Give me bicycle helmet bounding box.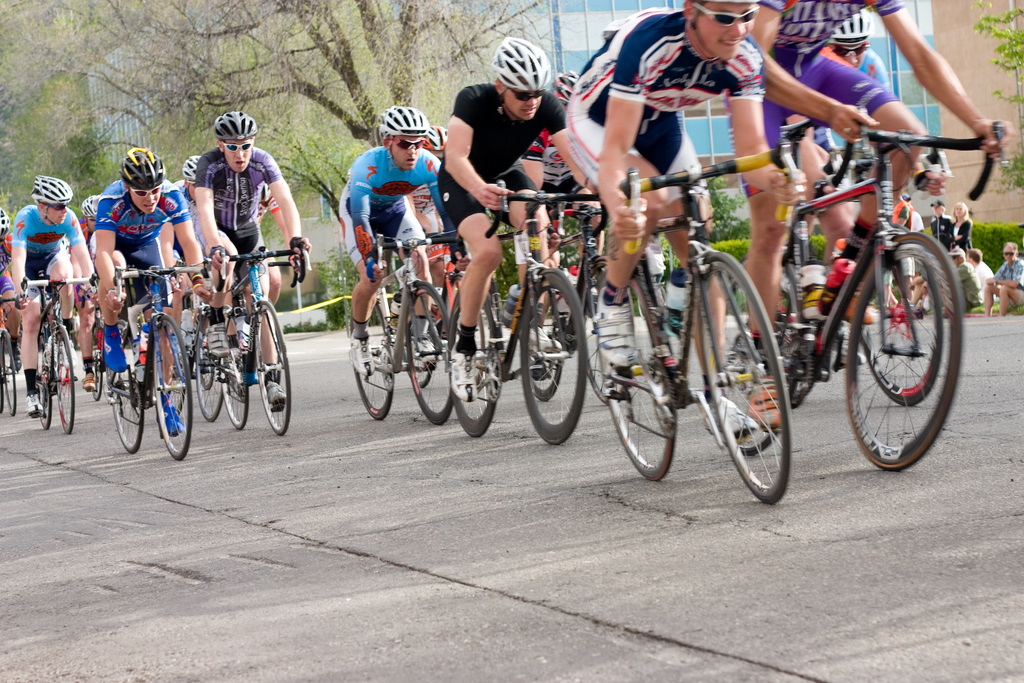
{"x1": 180, "y1": 154, "x2": 205, "y2": 188}.
